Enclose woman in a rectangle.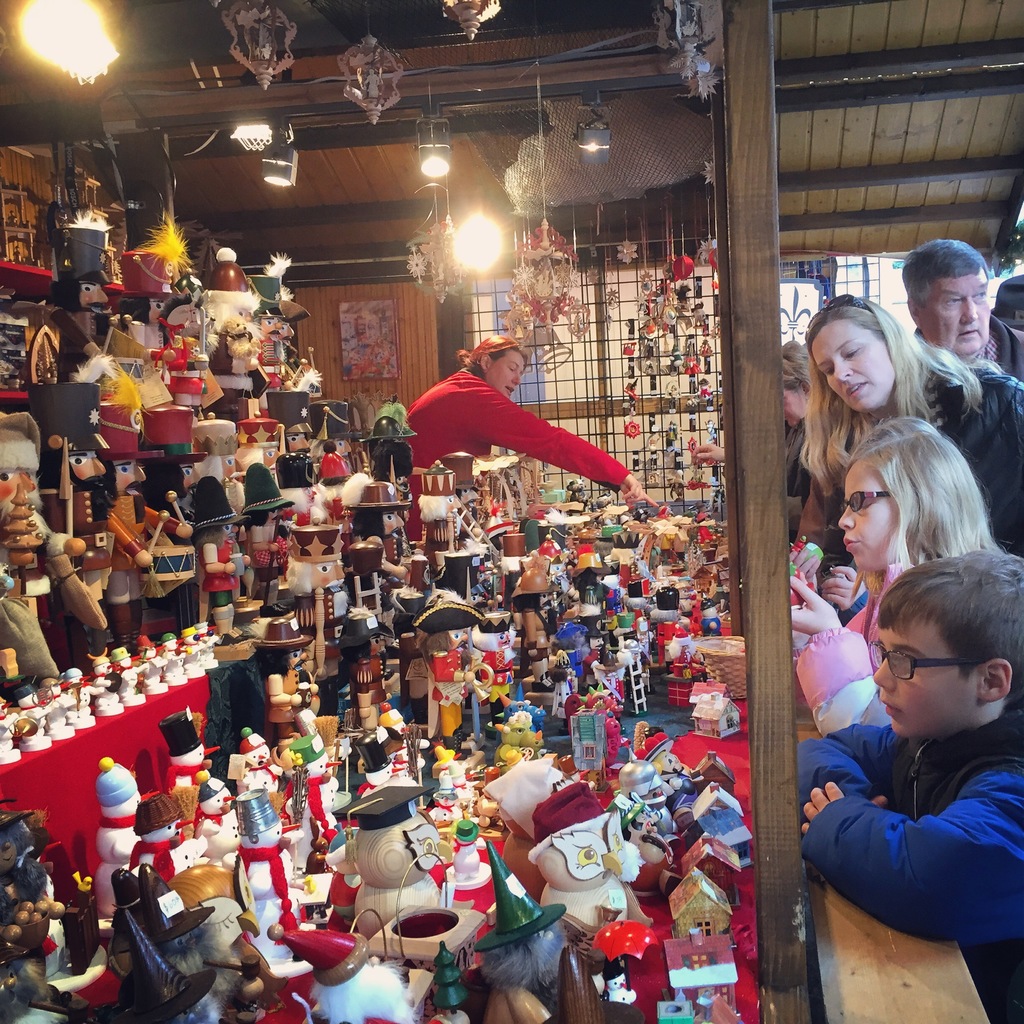
left=777, top=330, right=819, bottom=487.
